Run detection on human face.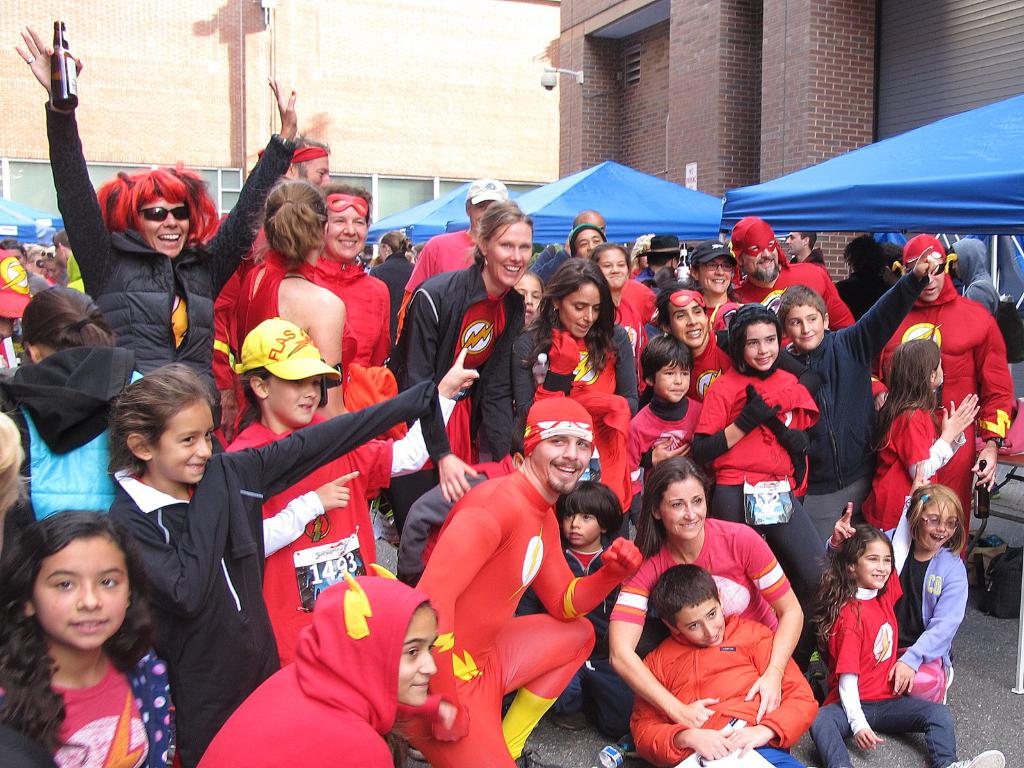
Result: [29,538,127,648].
